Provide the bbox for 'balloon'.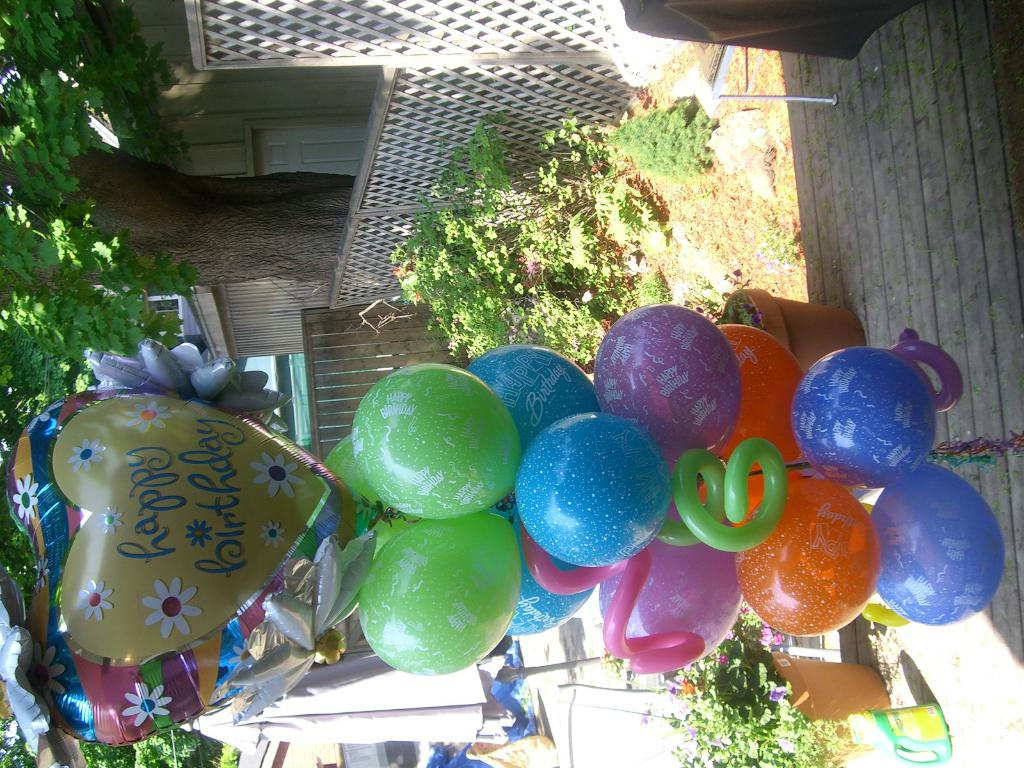
(5, 385, 285, 745).
